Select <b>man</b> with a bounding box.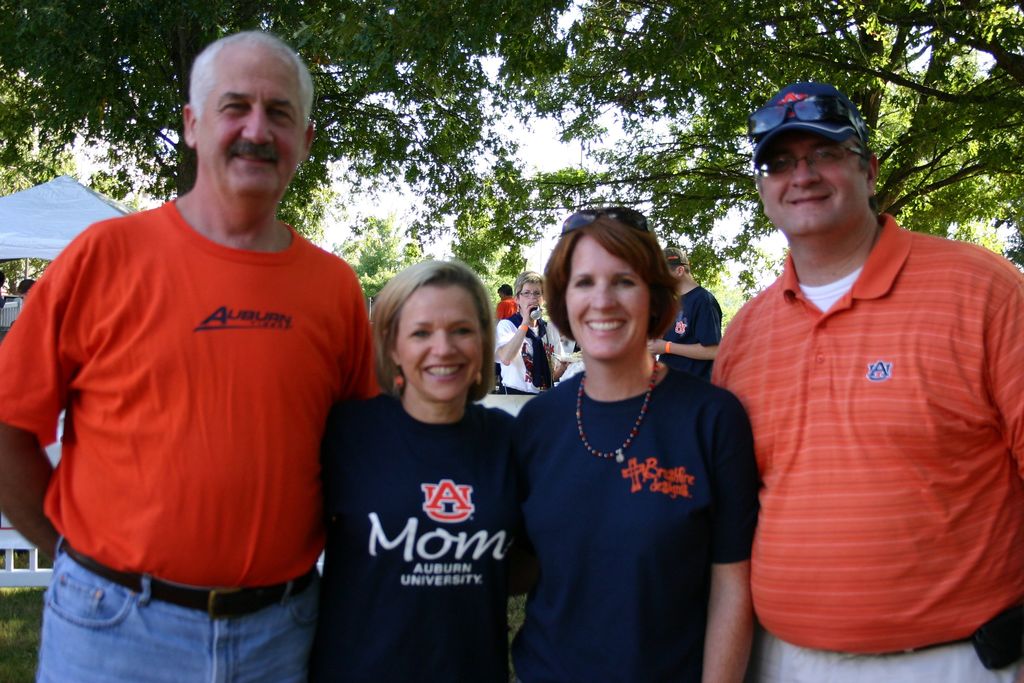
{"x1": 497, "y1": 283, "x2": 520, "y2": 319}.
